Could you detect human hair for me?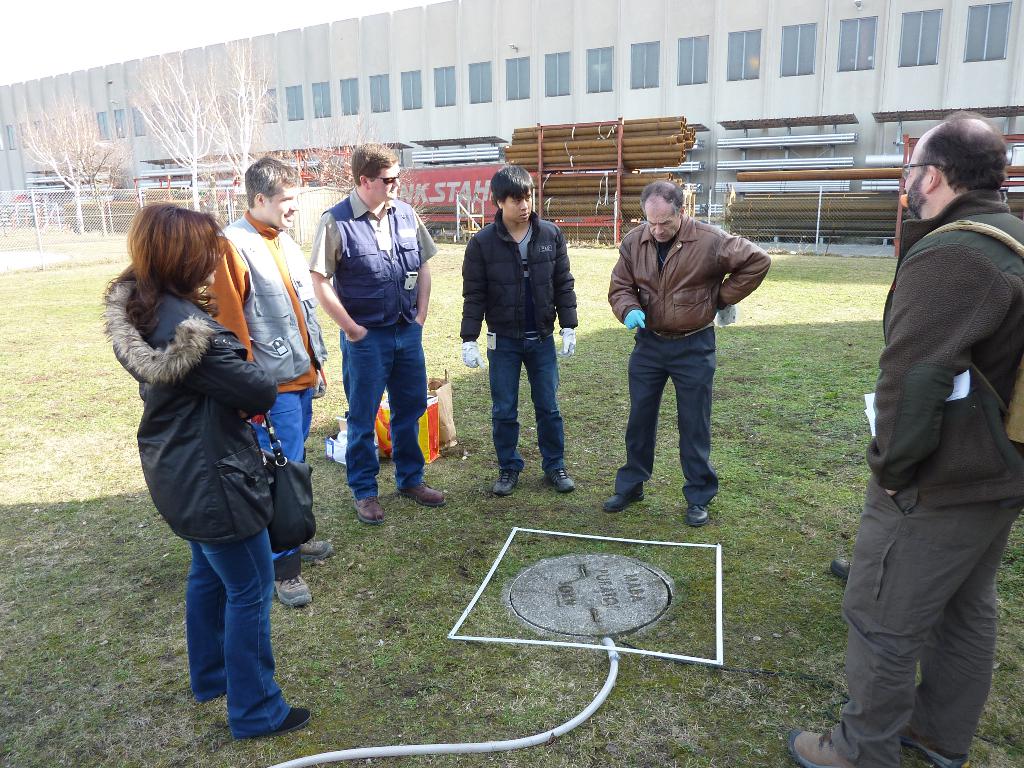
Detection result: [left=930, top=125, right=1007, bottom=195].
